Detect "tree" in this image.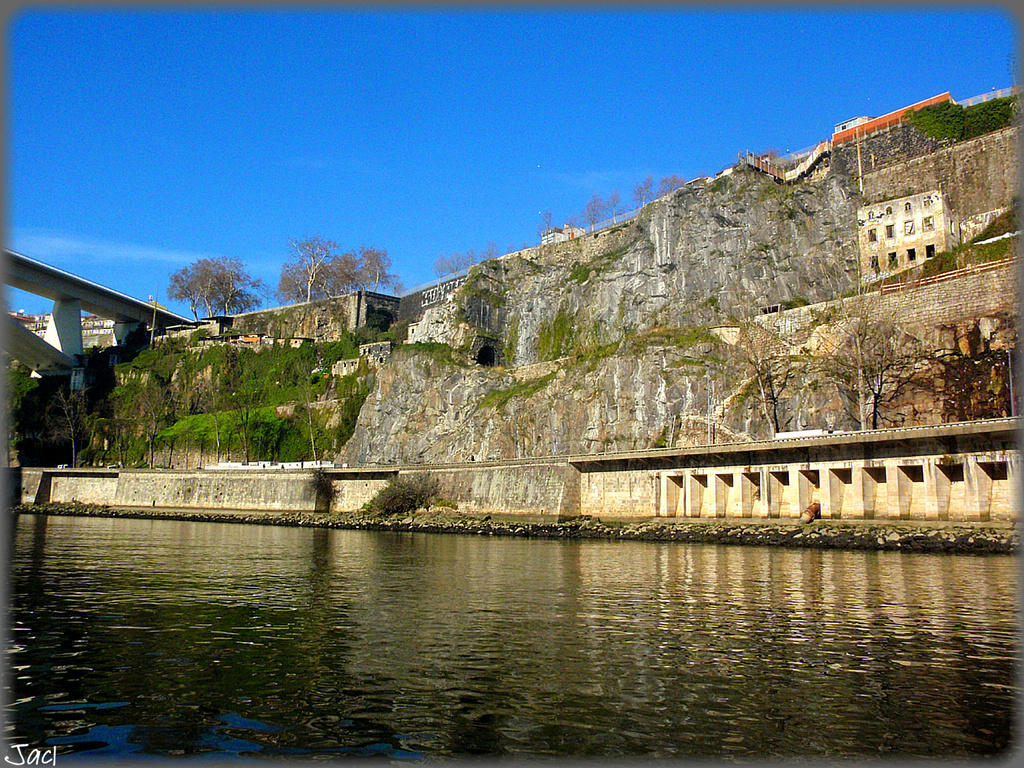
Detection: rect(230, 389, 253, 464).
